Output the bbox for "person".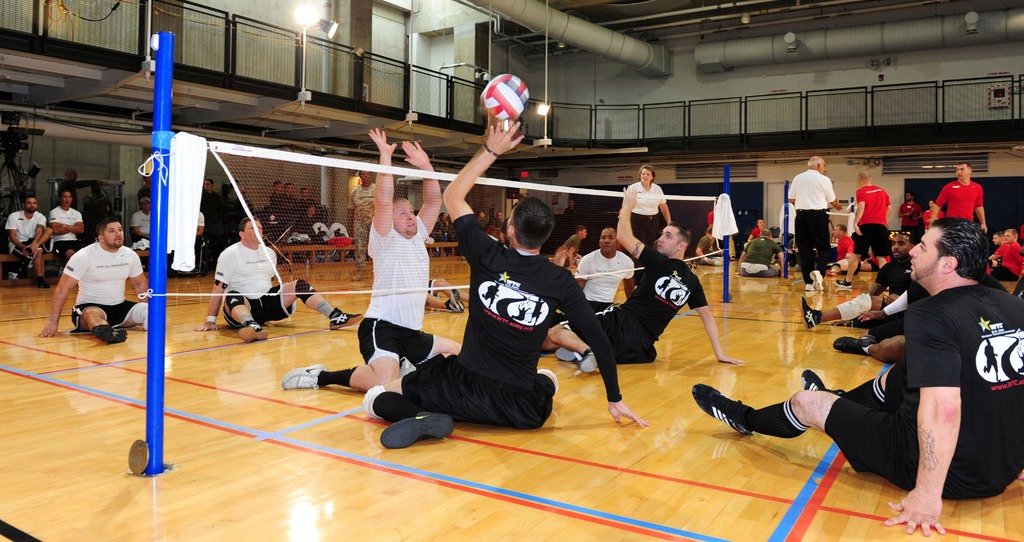
[left=362, top=110, right=655, bottom=449].
